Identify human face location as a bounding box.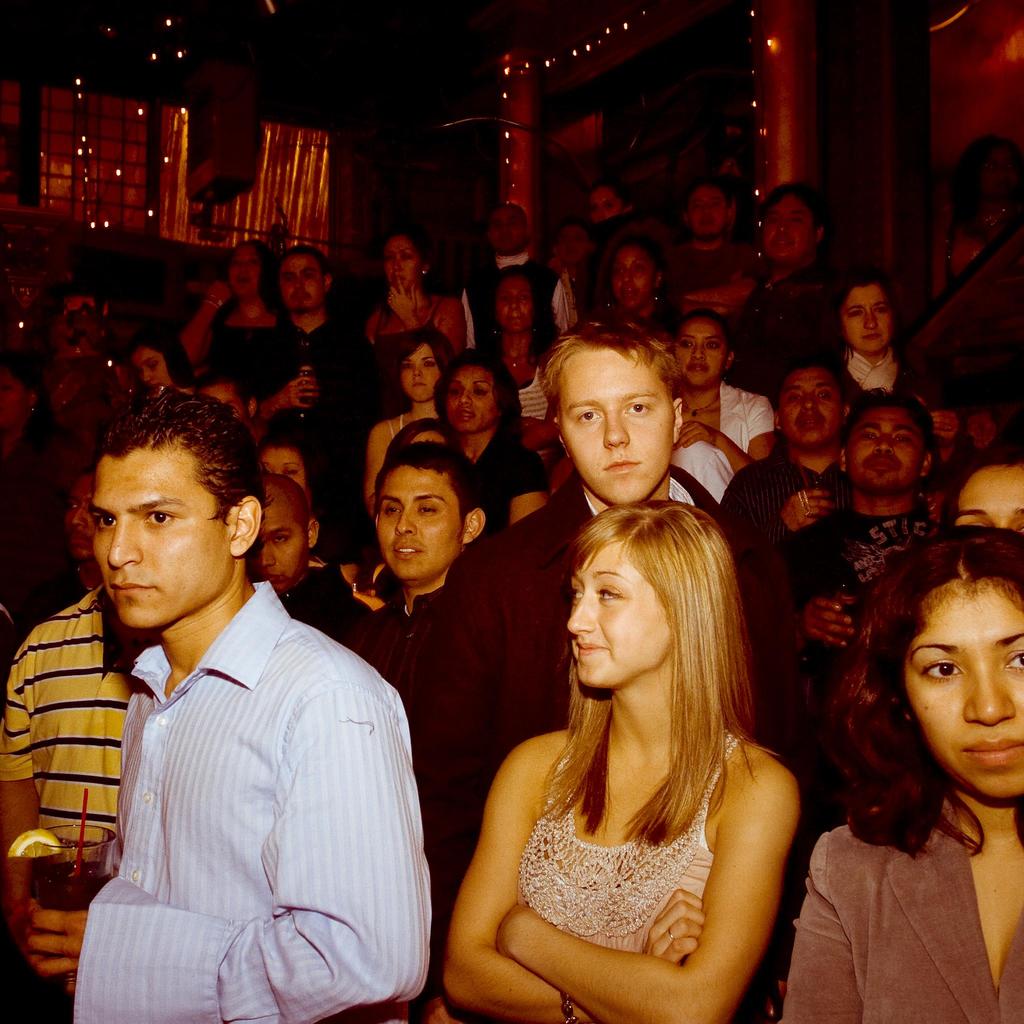
{"left": 226, "top": 242, "right": 268, "bottom": 300}.
